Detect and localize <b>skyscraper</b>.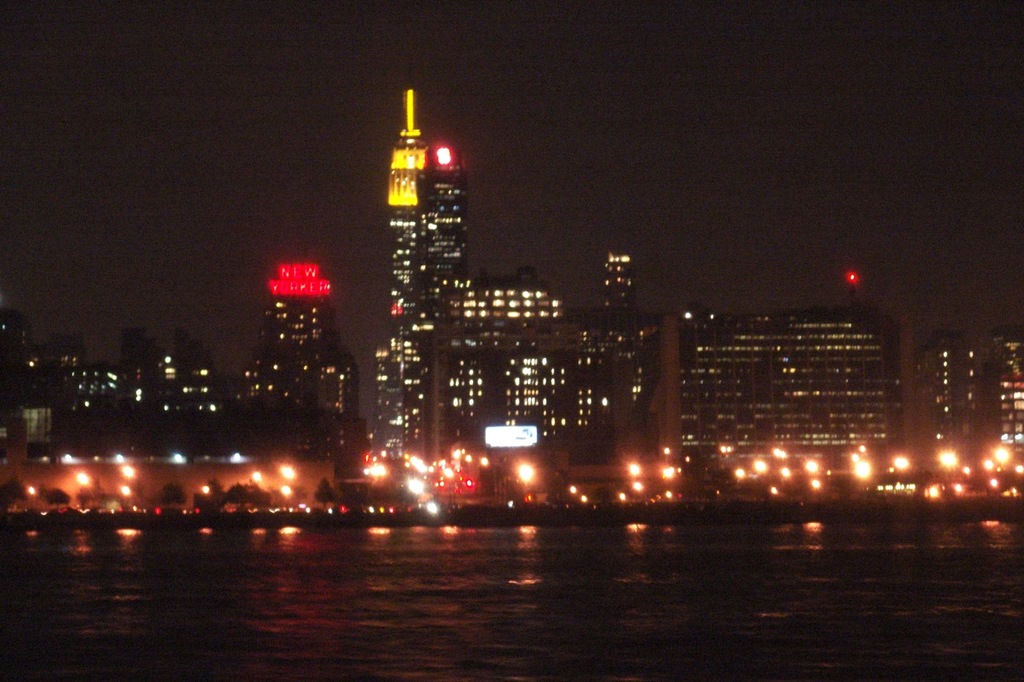
Localized at l=400, t=142, r=469, b=453.
